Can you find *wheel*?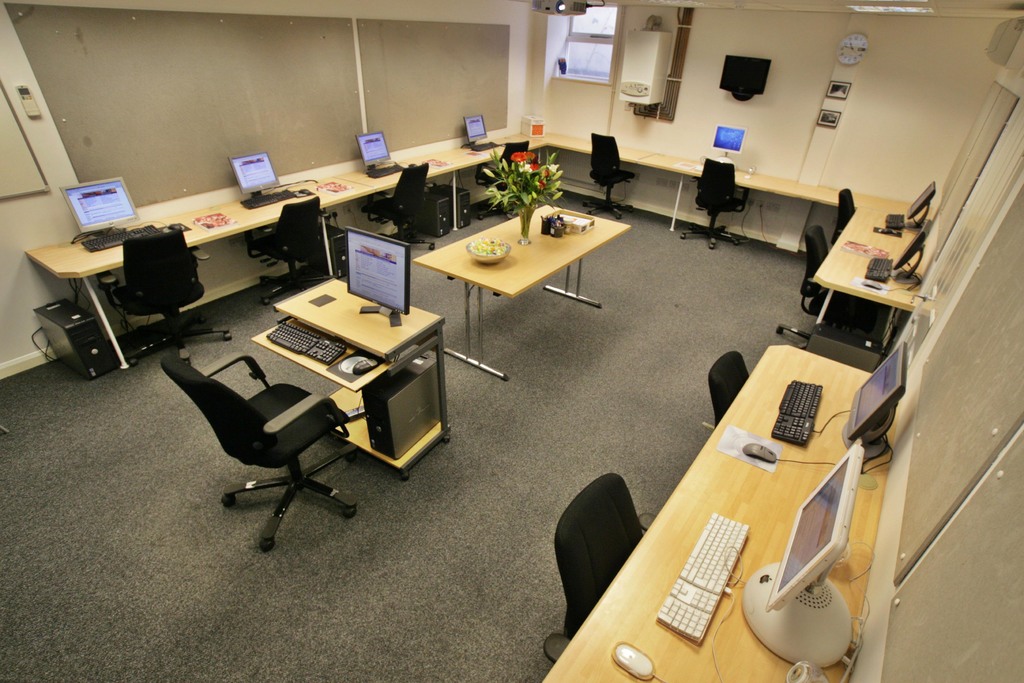
Yes, bounding box: {"left": 427, "top": 242, "right": 437, "bottom": 252}.
